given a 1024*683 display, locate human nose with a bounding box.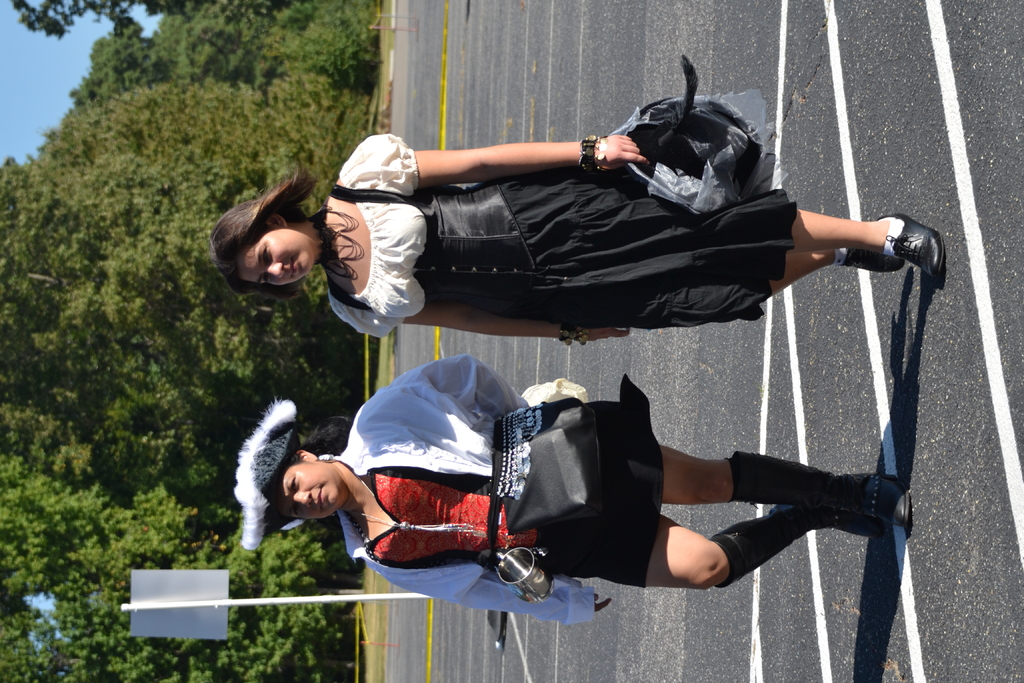
Located: [left=290, top=493, right=309, bottom=505].
